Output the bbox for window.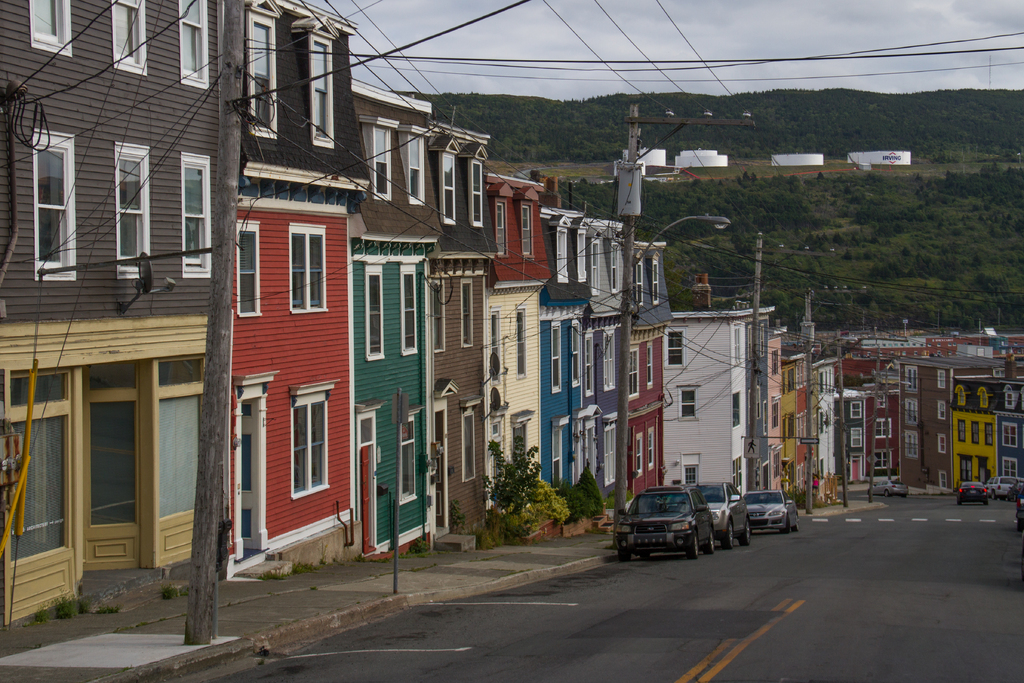
bbox=[666, 329, 688, 368].
